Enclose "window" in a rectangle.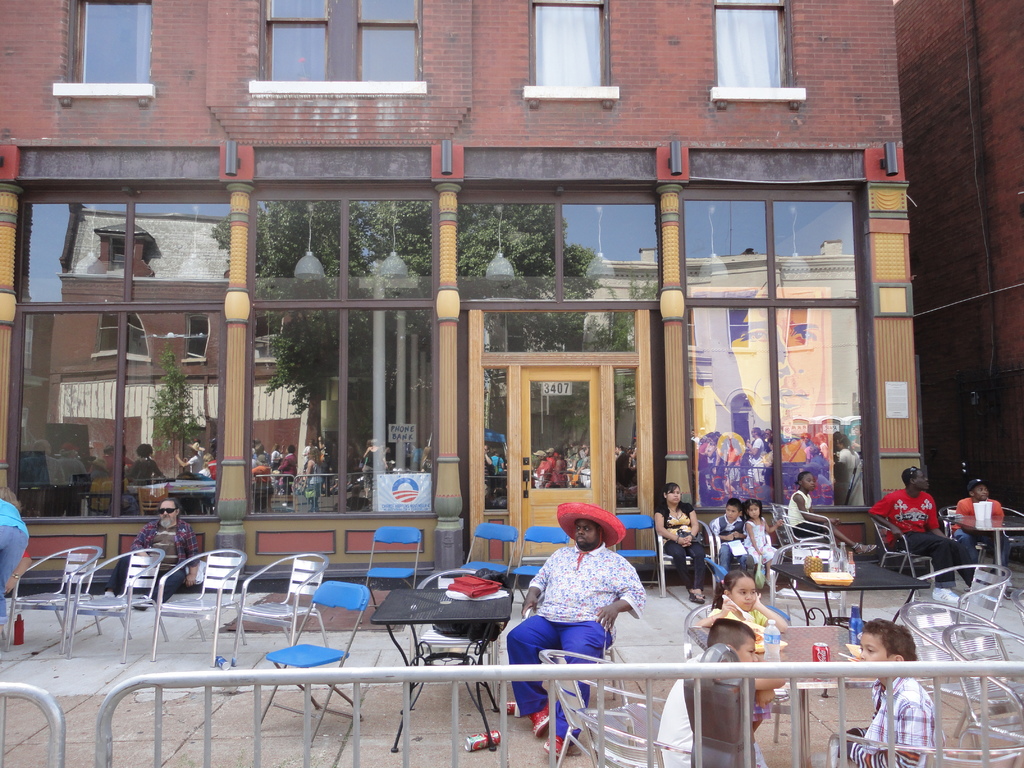
bbox(248, 198, 436, 298).
